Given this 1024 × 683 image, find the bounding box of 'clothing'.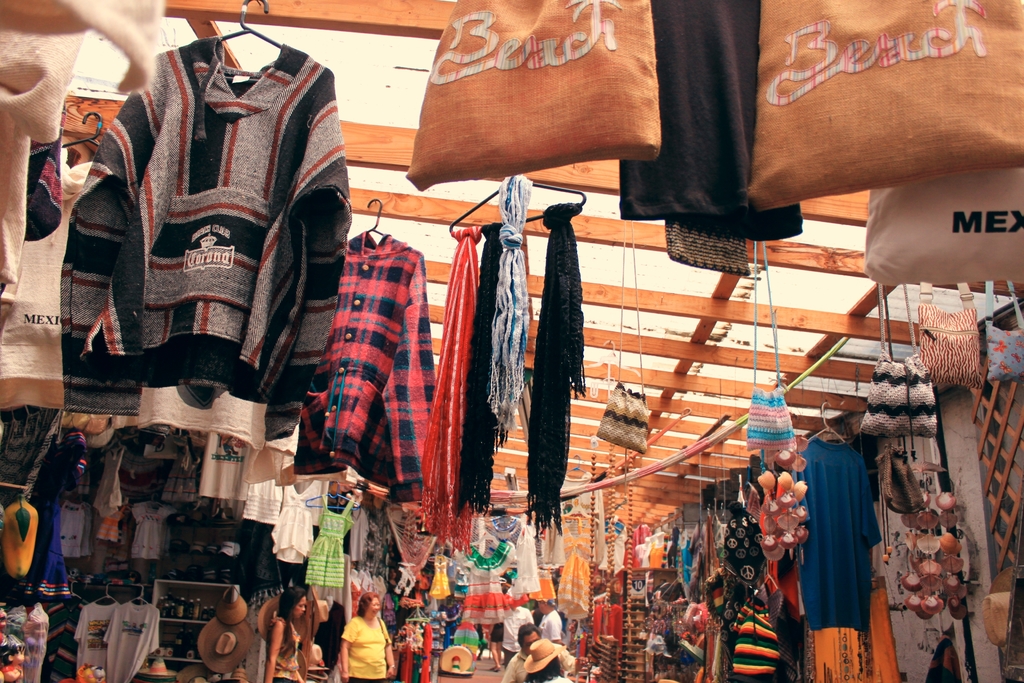
detection(53, 497, 95, 548).
